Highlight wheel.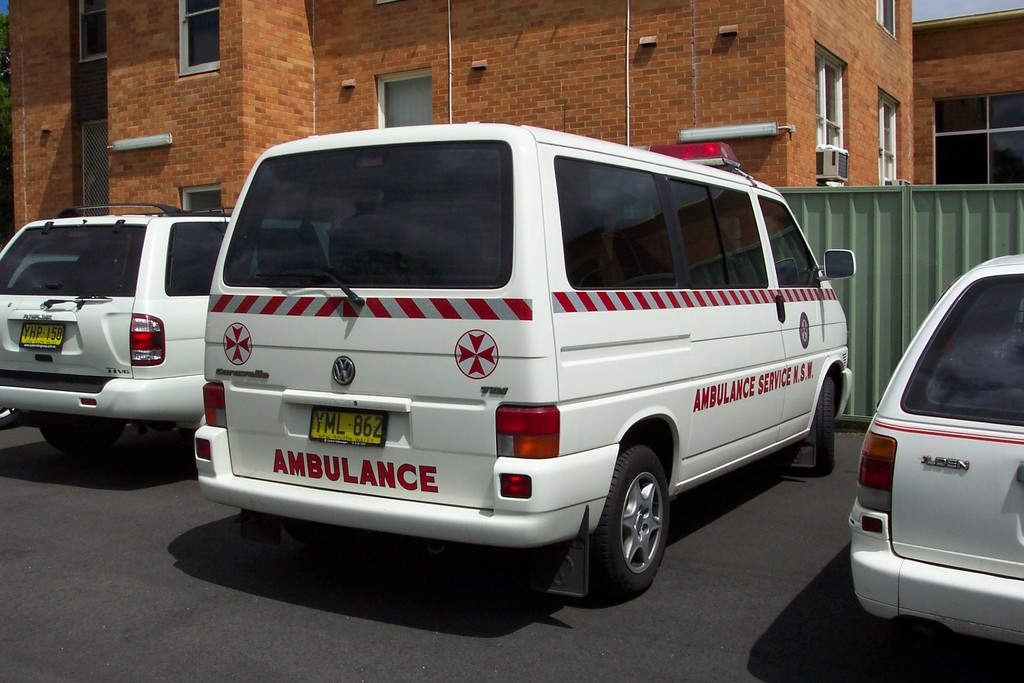
Highlighted region: BBox(588, 452, 683, 596).
